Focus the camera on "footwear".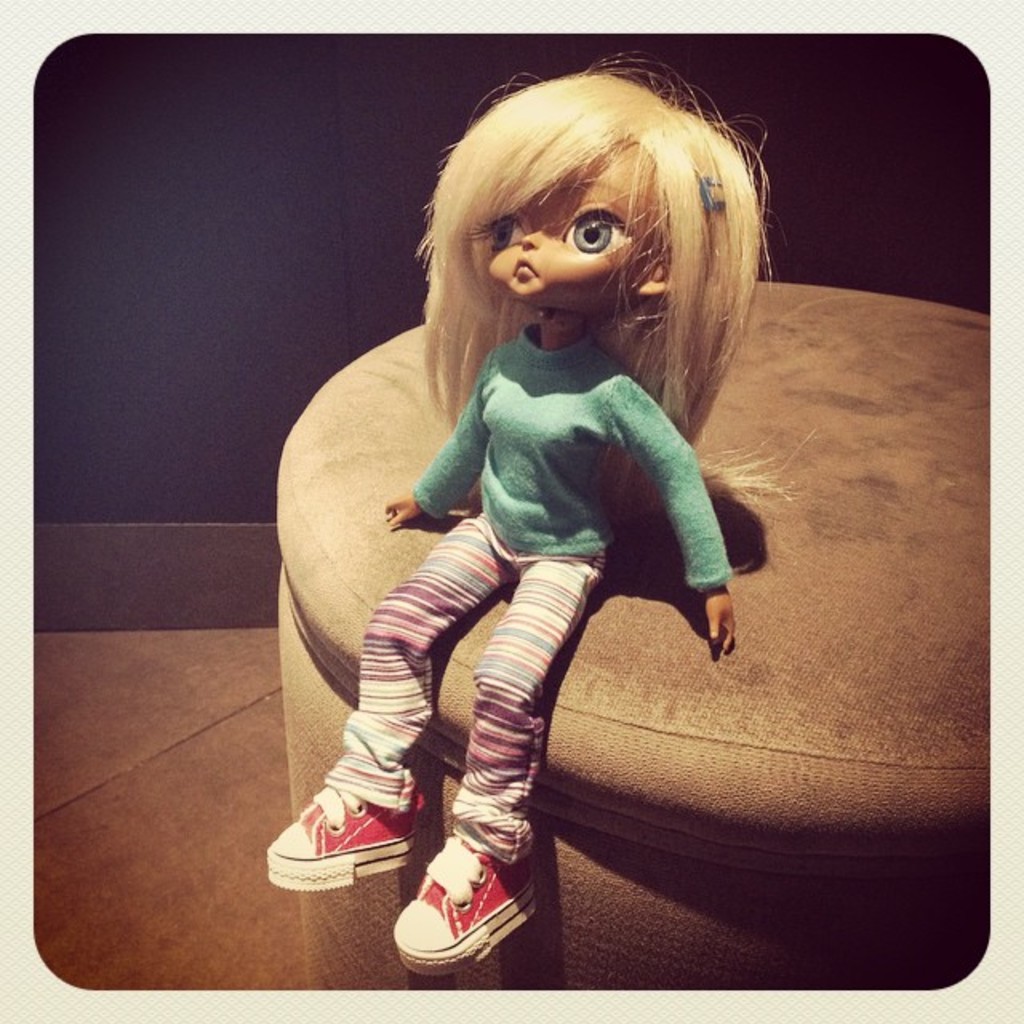
Focus region: x1=267 y1=781 x2=421 y2=888.
